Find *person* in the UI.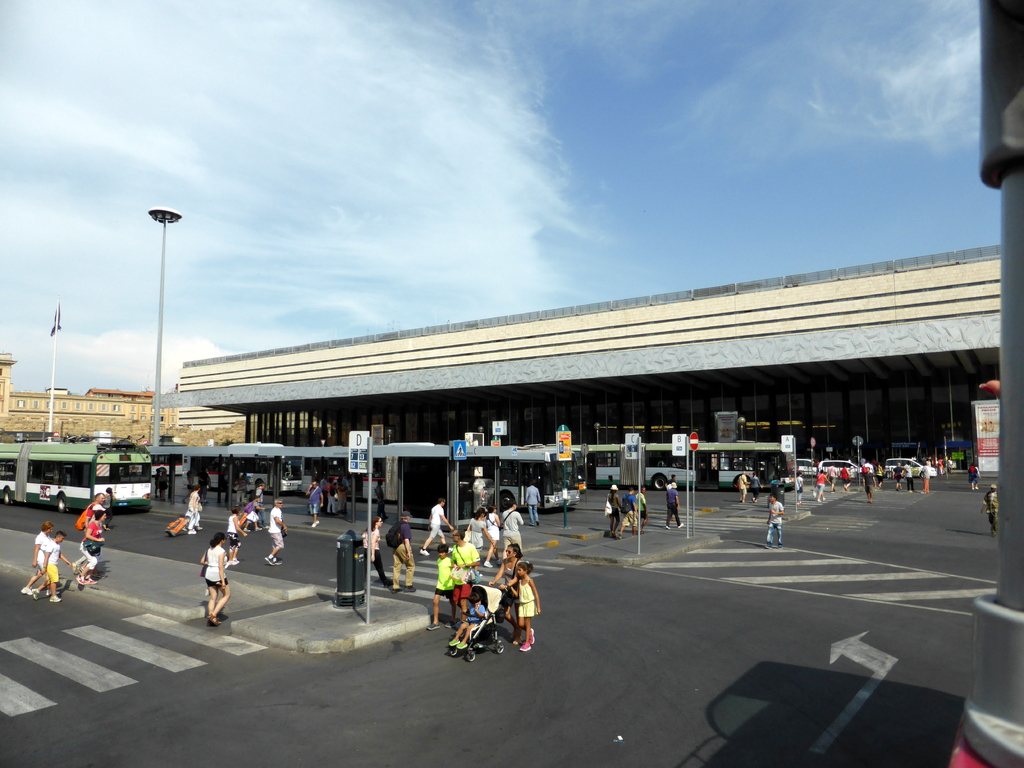
UI element at {"x1": 637, "y1": 492, "x2": 651, "y2": 536}.
